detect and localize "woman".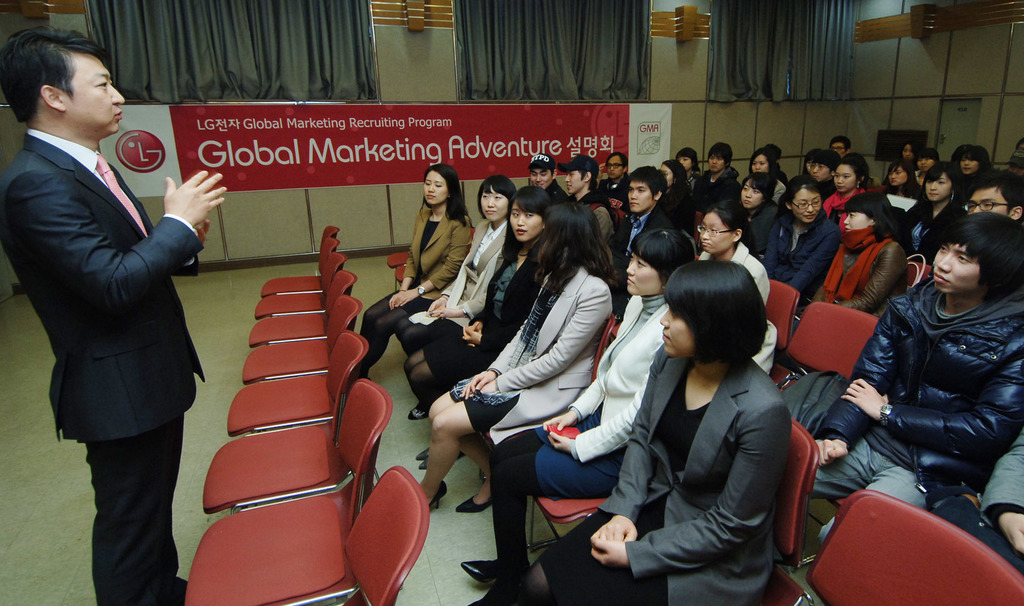
Localized at [739,172,781,254].
